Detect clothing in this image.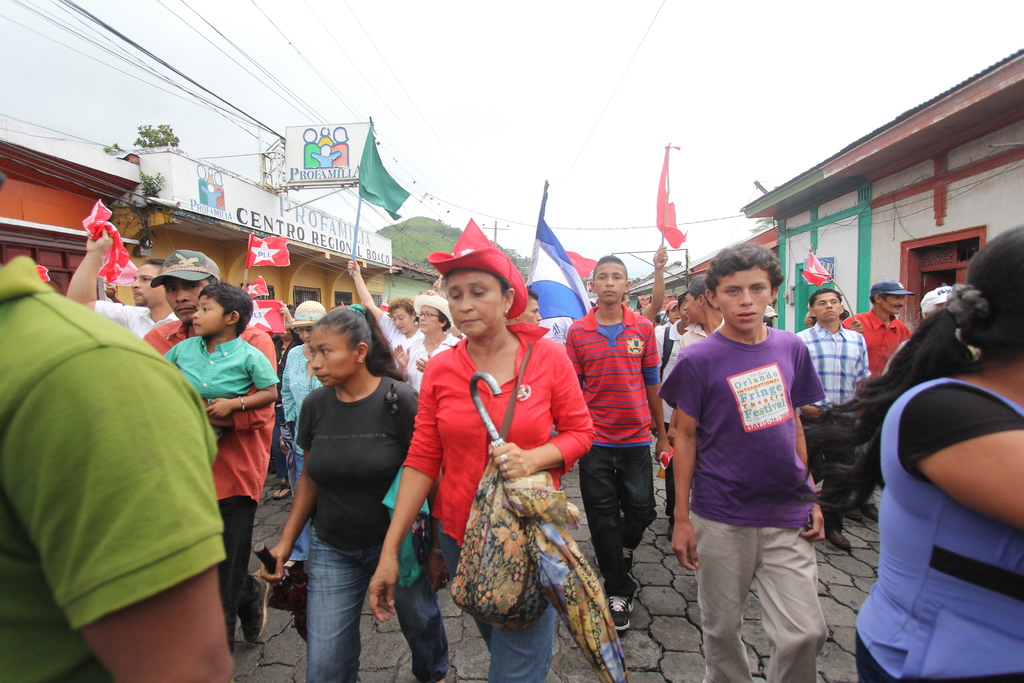
Detection: 404/329/465/393.
